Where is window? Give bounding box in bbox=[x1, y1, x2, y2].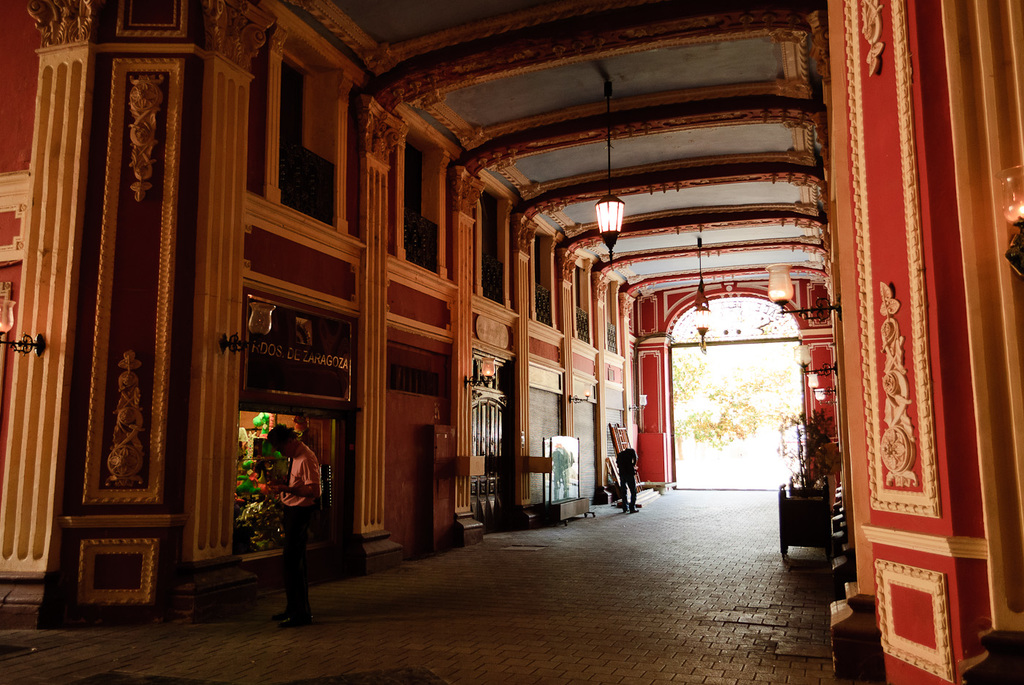
bbox=[564, 261, 611, 348].
